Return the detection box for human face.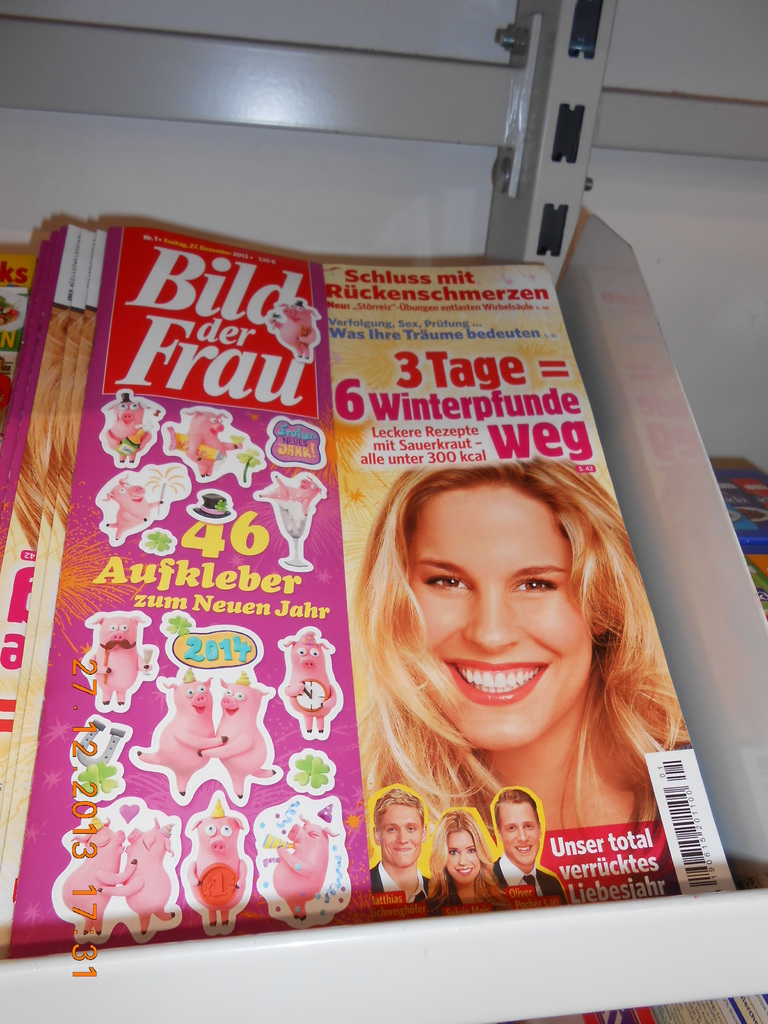
locate(450, 828, 479, 884).
